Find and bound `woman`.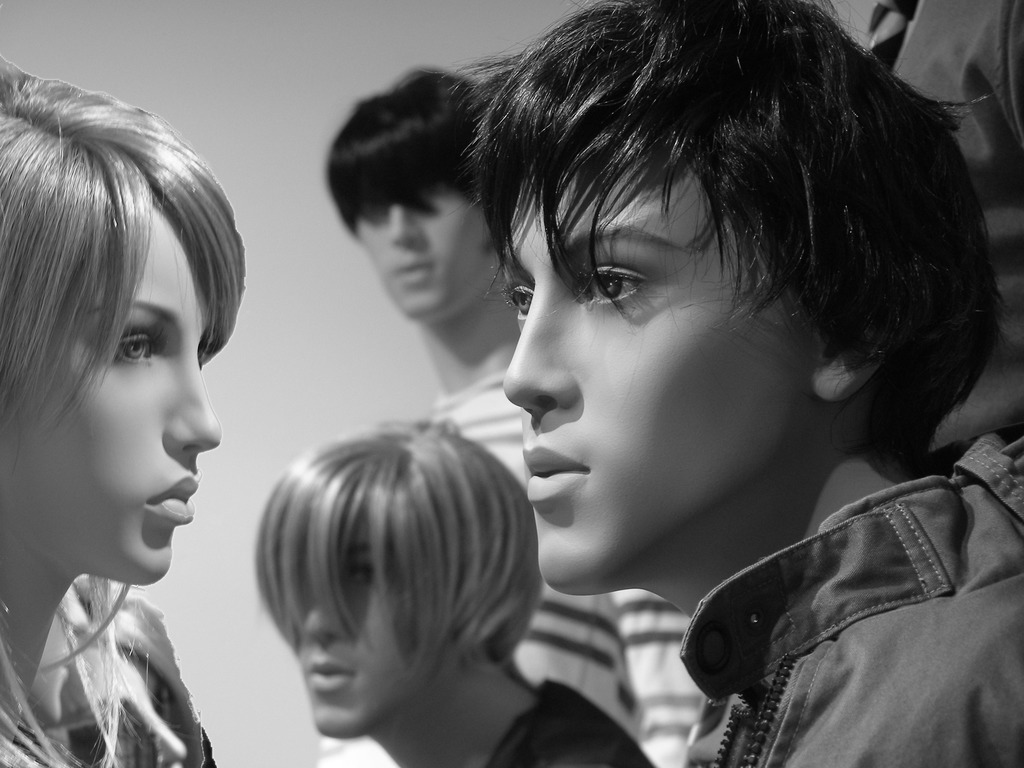
Bound: x1=0, y1=52, x2=248, y2=767.
